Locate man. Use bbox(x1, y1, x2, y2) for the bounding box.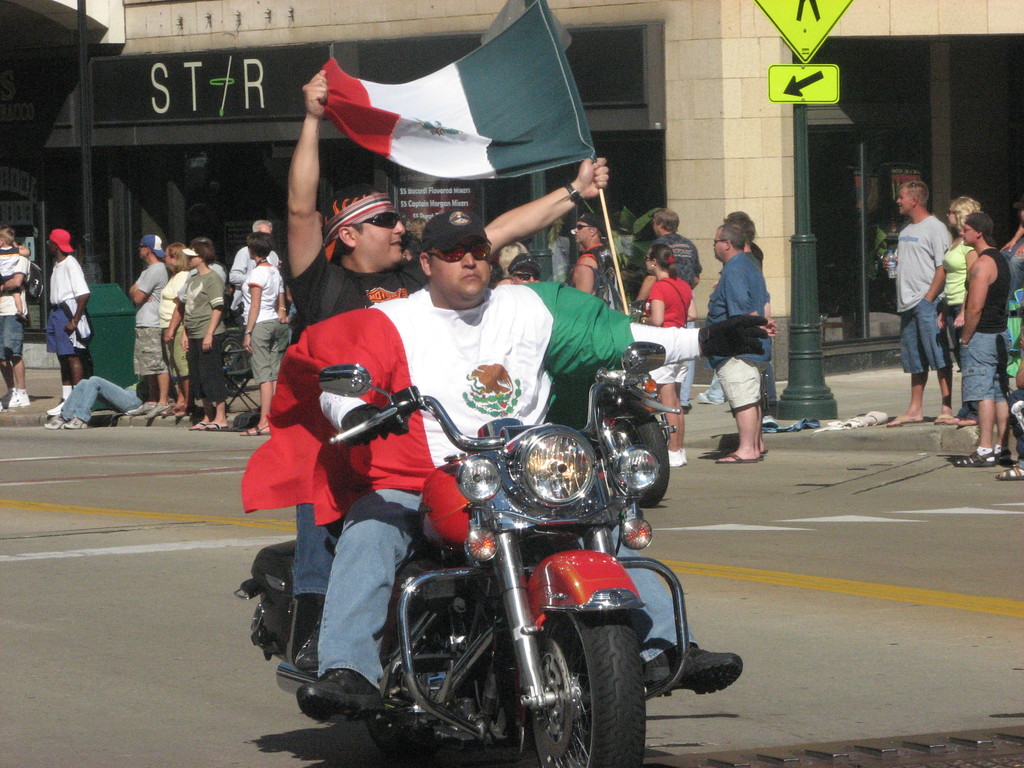
bbox(705, 214, 768, 472).
